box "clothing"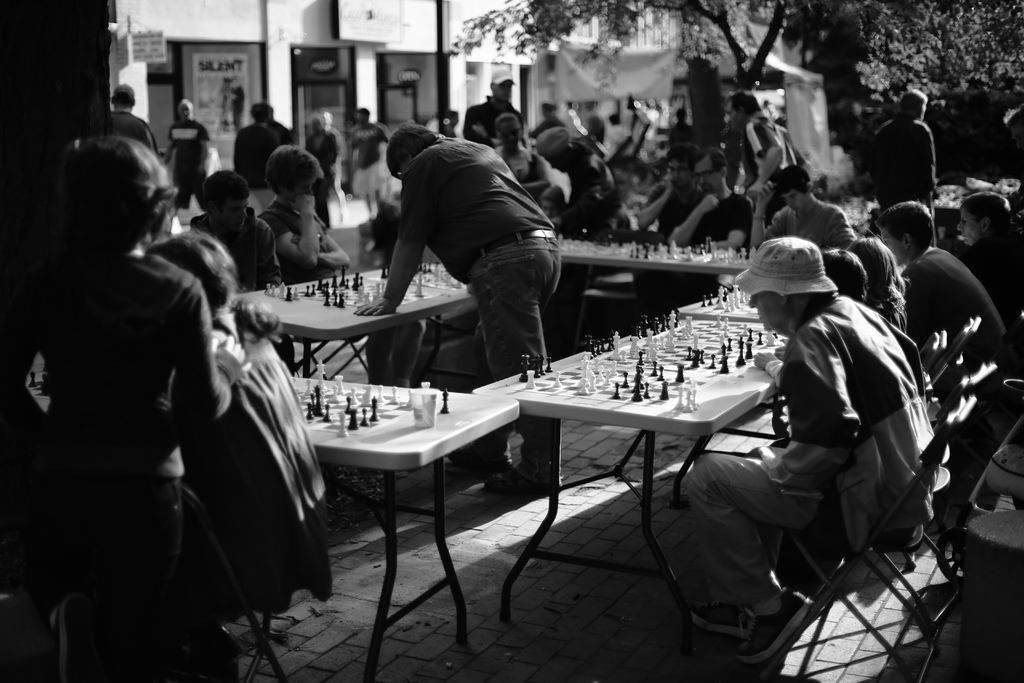
{"x1": 31, "y1": 160, "x2": 241, "y2": 623}
